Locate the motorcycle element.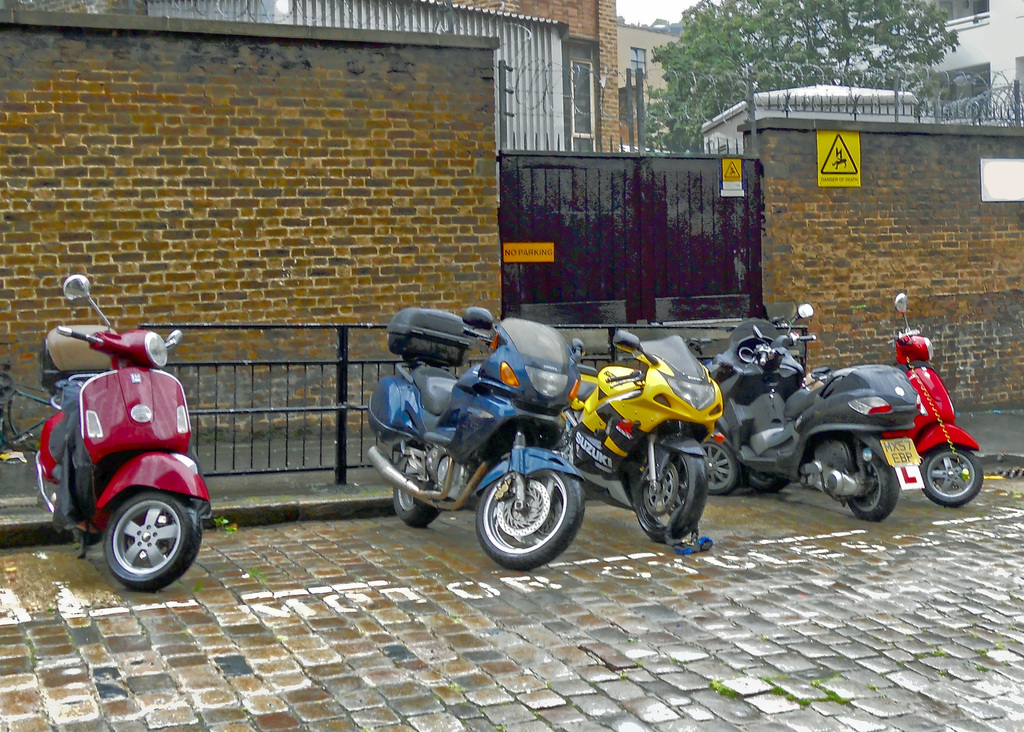
Element bbox: 692:305:931:530.
